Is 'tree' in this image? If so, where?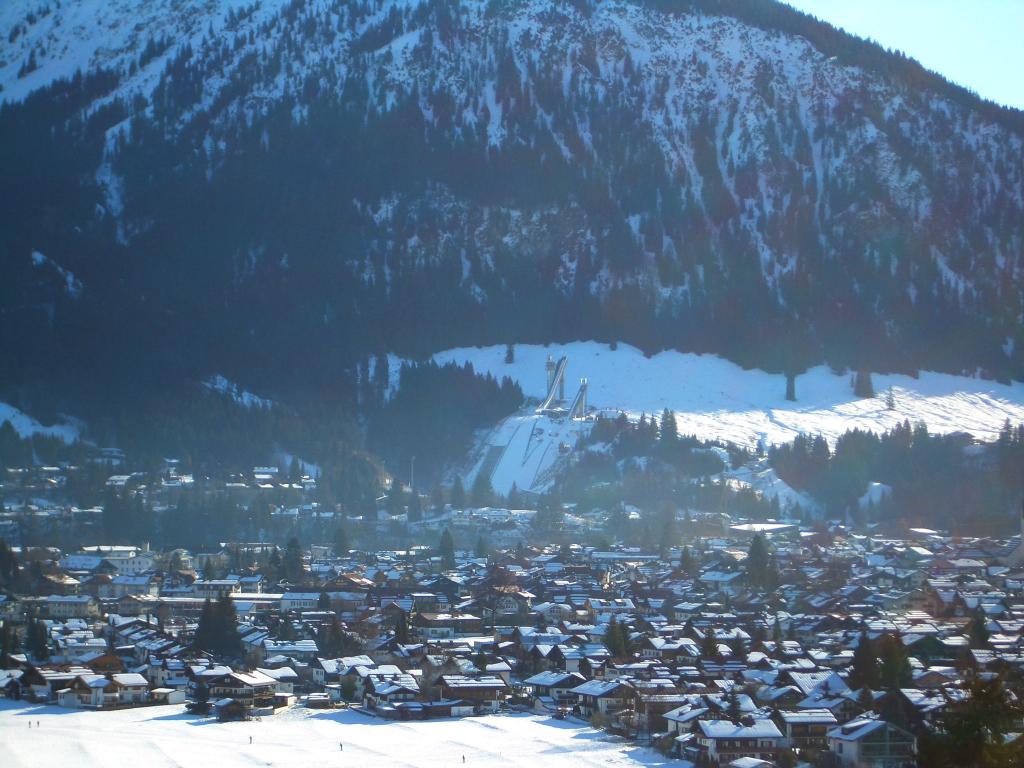
Yes, at {"left": 740, "top": 533, "right": 768, "bottom": 587}.
